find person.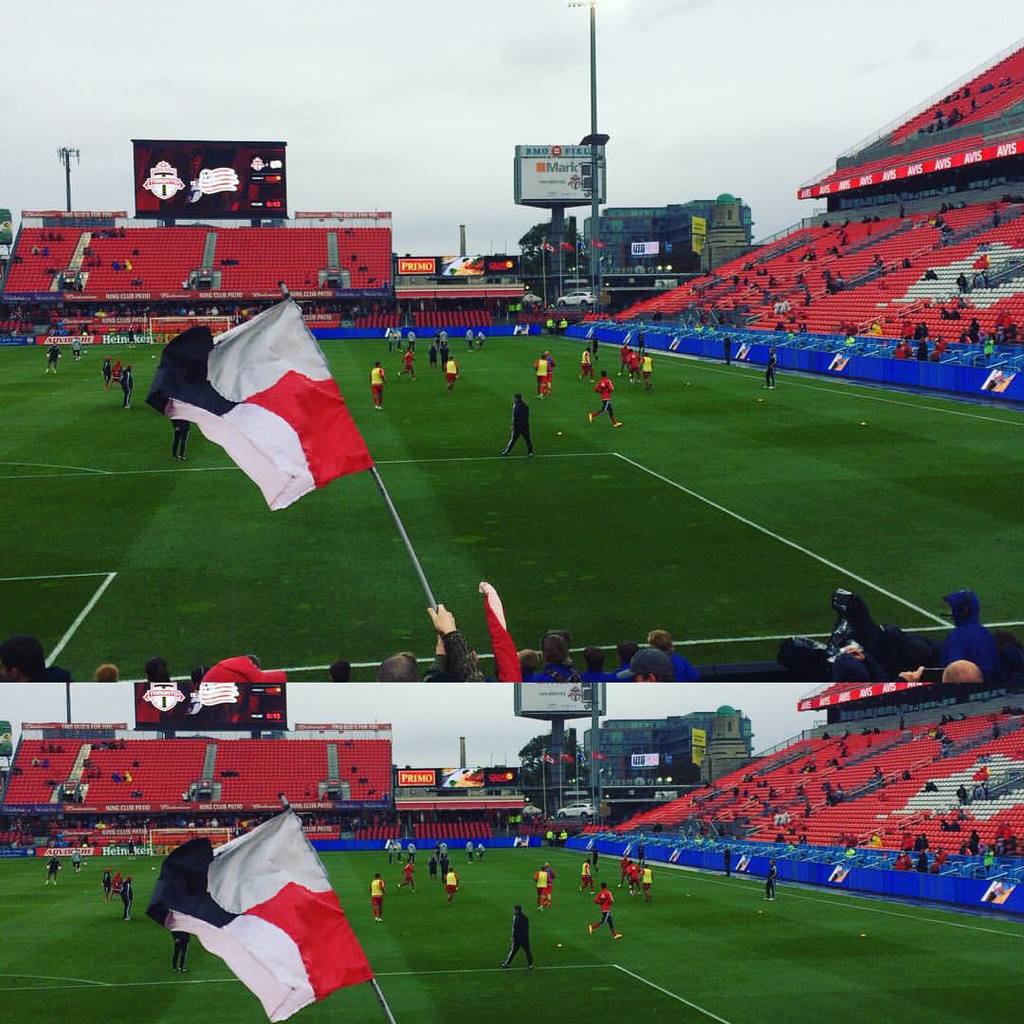
[x1=546, y1=832, x2=557, y2=851].
